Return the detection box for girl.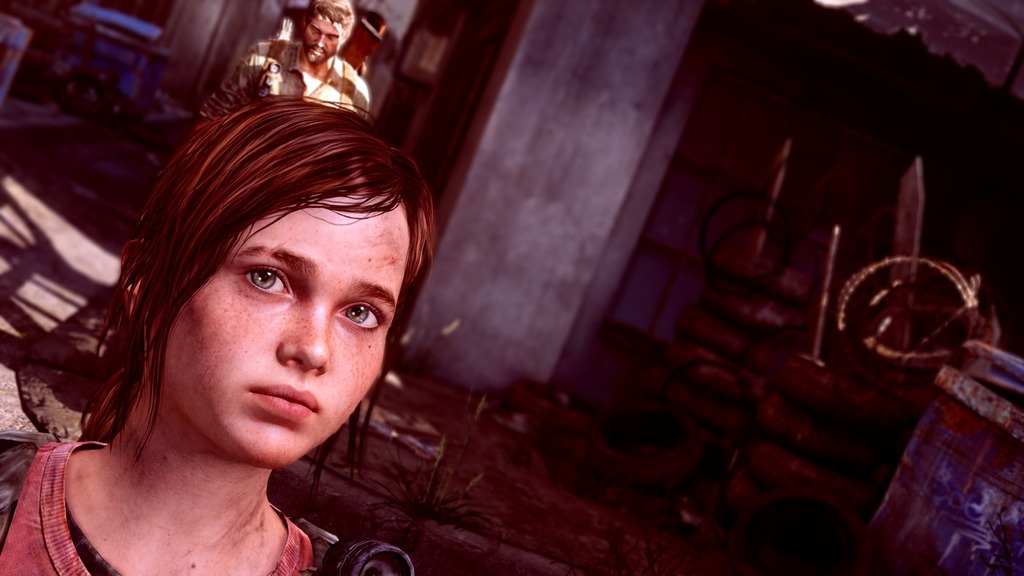
<bbox>0, 90, 440, 575</bbox>.
